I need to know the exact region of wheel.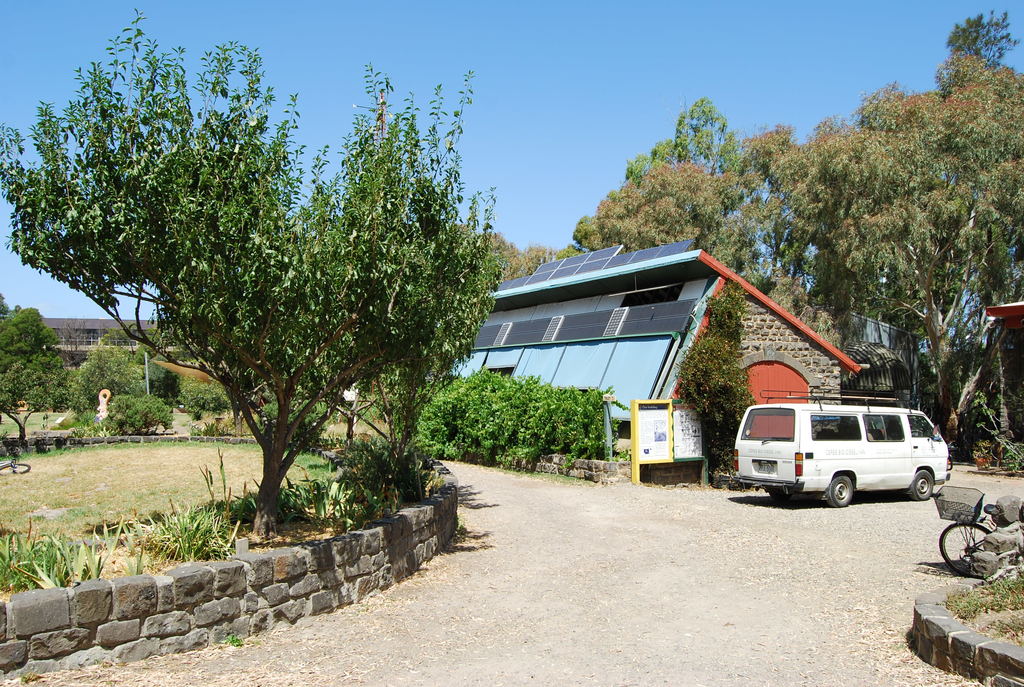
Region: box(911, 471, 936, 501).
